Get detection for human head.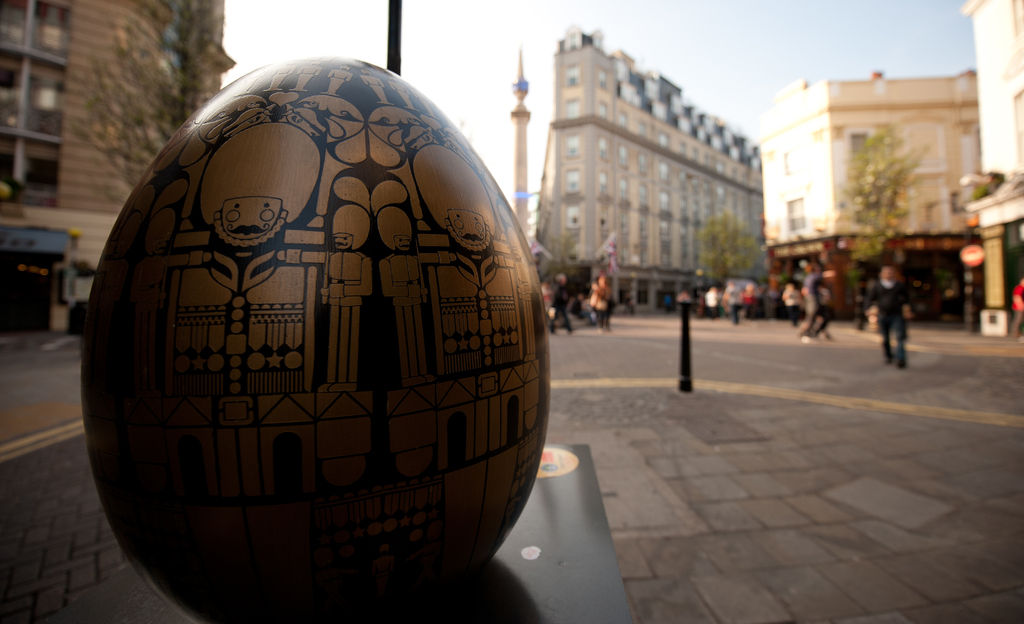
Detection: [x1=879, y1=265, x2=894, y2=280].
